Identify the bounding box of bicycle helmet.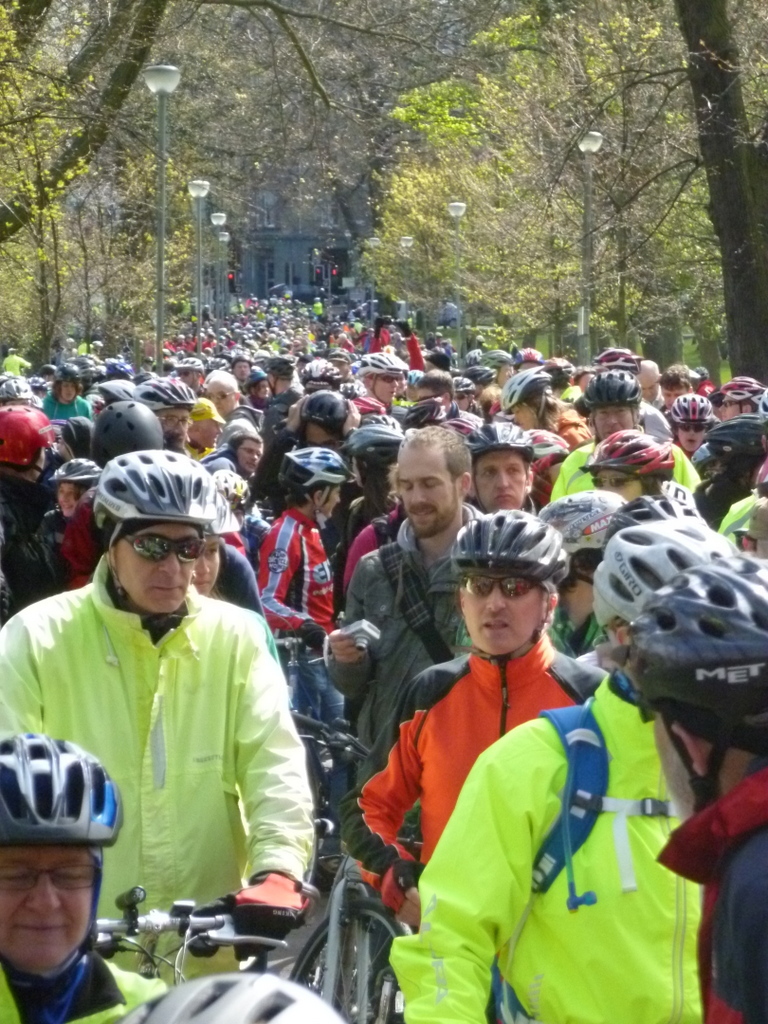
(671, 398, 711, 424).
